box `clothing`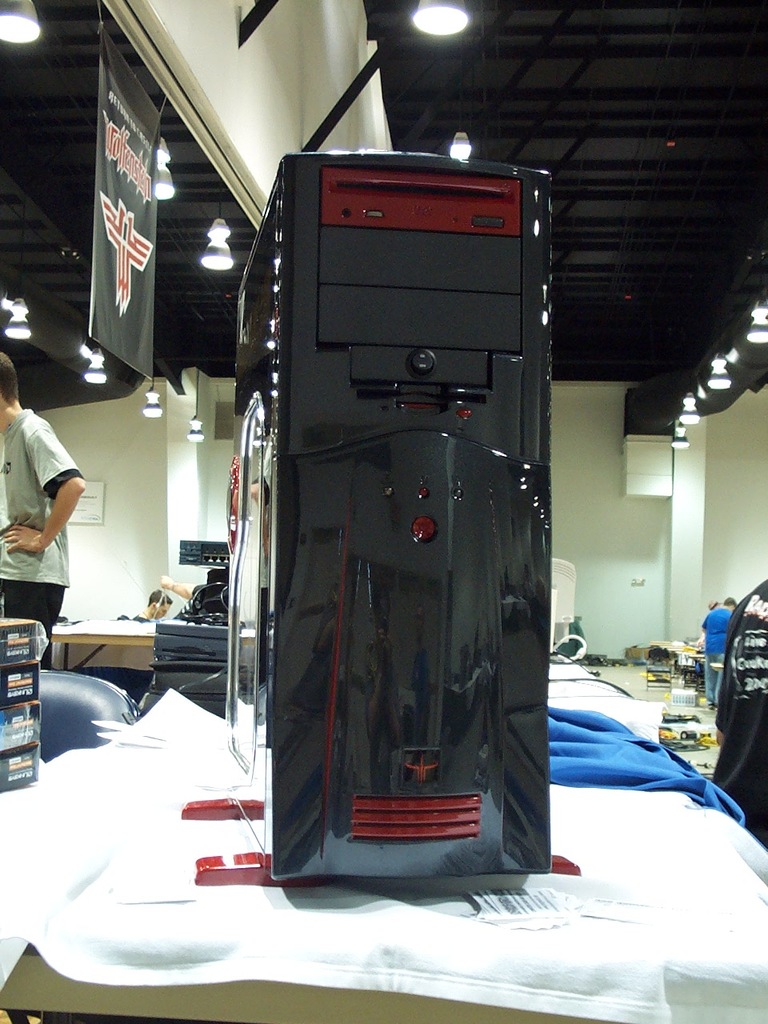
bbox=(702, 612, 735, 705)
